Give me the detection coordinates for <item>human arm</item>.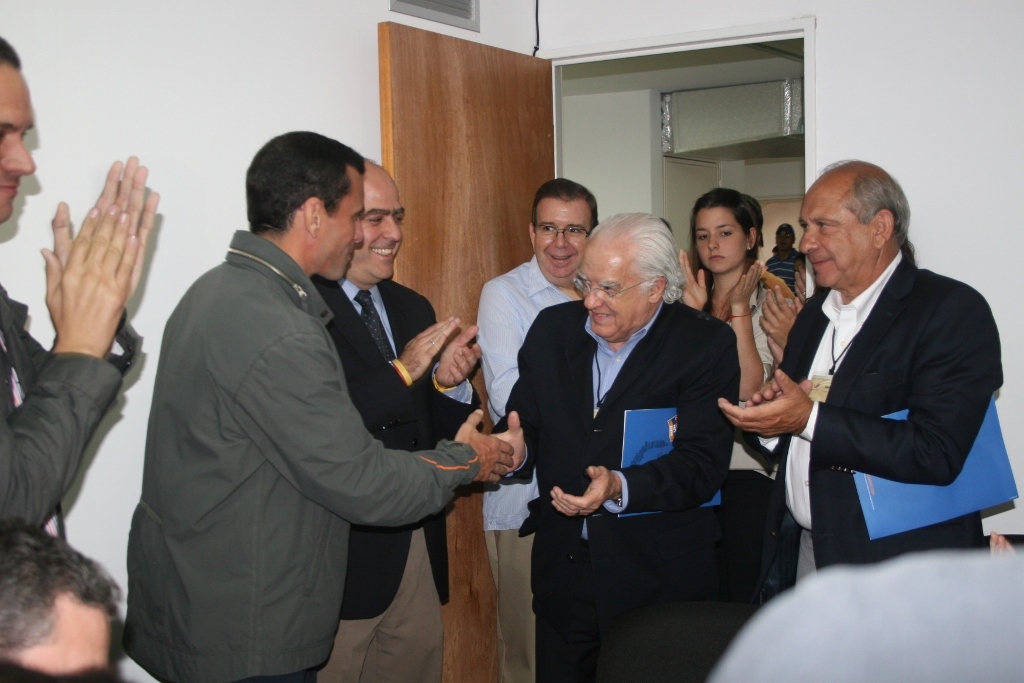
bbox=[373, 309, 460, 437].
